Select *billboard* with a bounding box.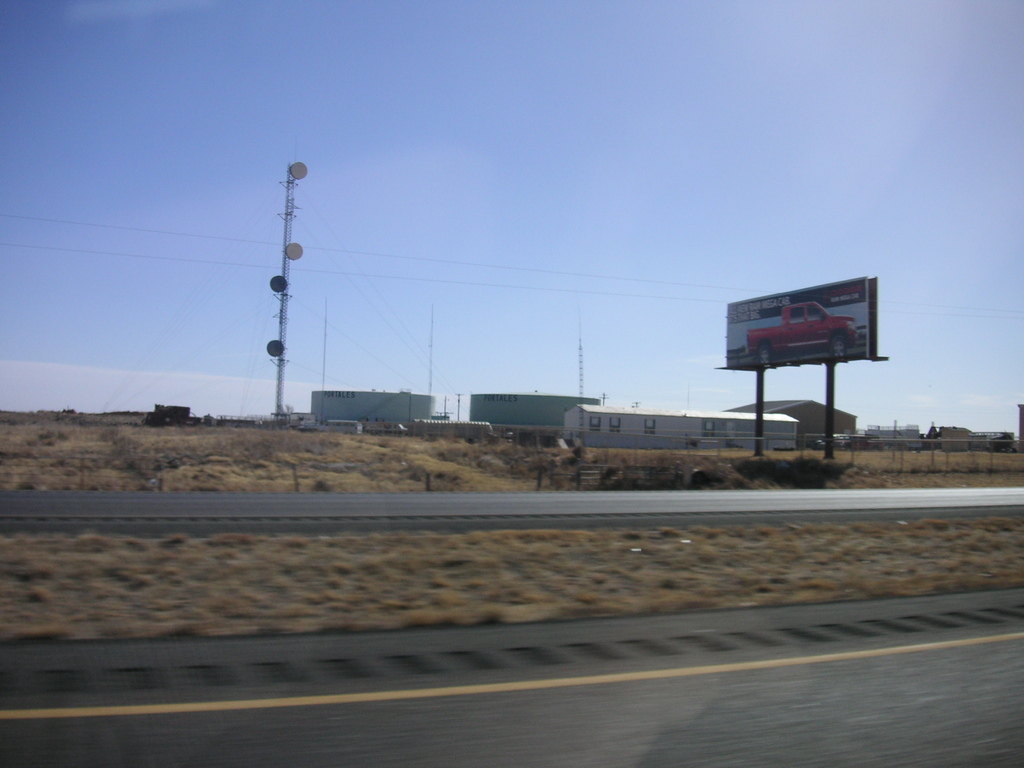
bbox=[719, 278, 882, 362].
